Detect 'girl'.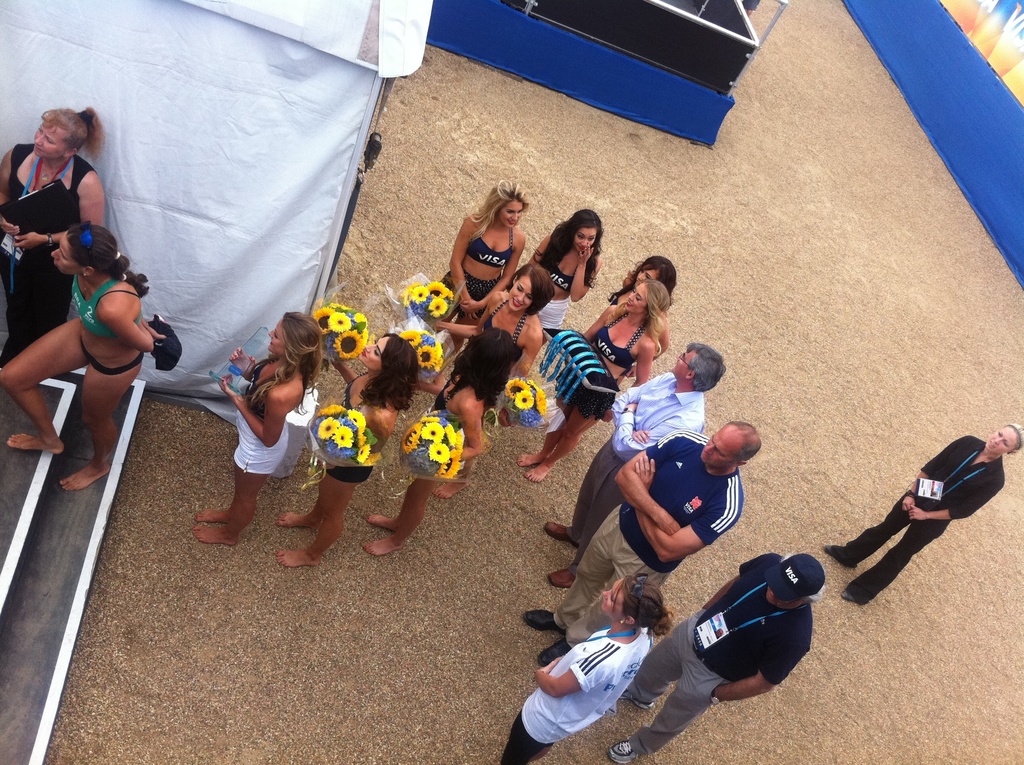
Detected at bbox=(617, 256, 671, 378).
